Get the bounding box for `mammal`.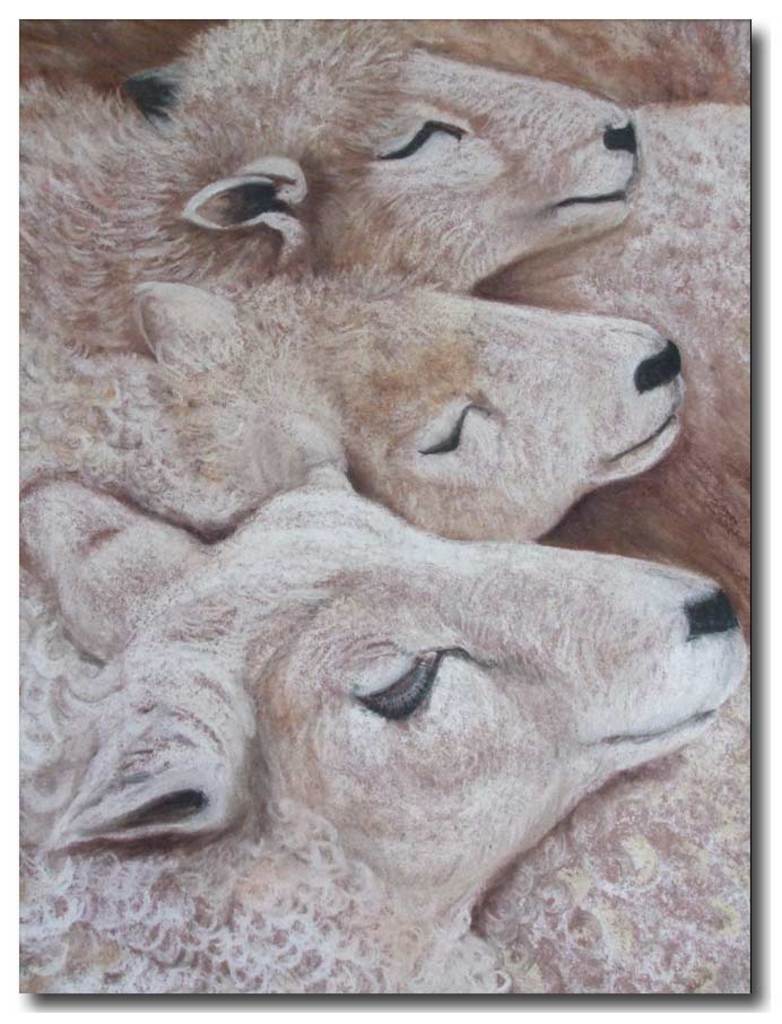
(left=2, top=5, right=637, bottom=363).
